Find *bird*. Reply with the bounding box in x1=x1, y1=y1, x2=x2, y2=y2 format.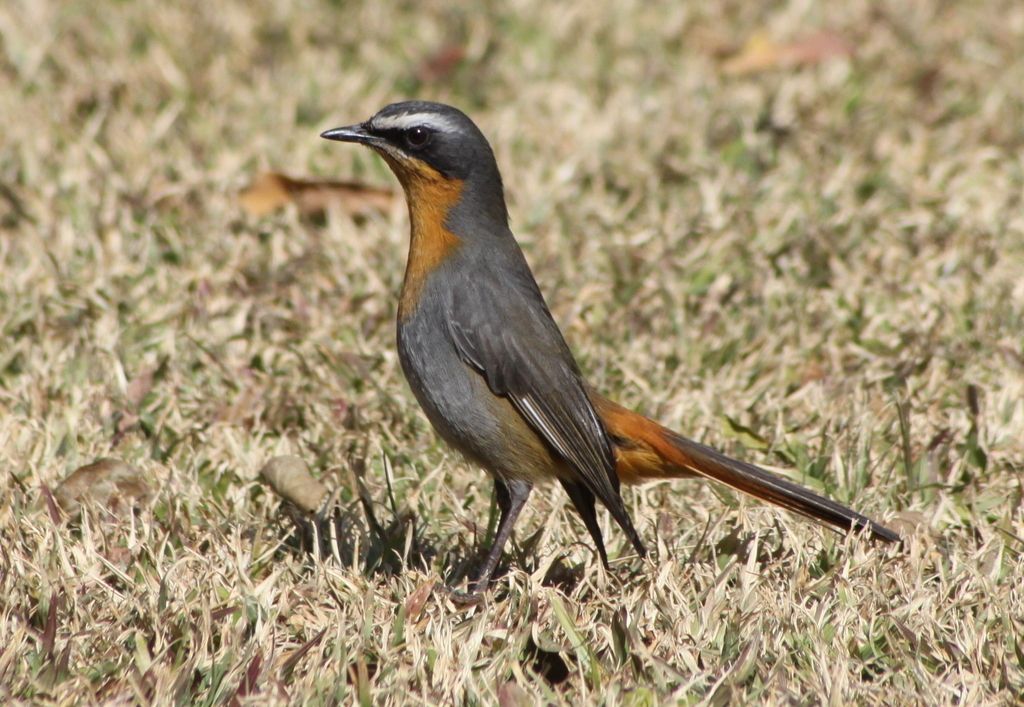
x1=301, y1=112, x2=903, y2=560.
